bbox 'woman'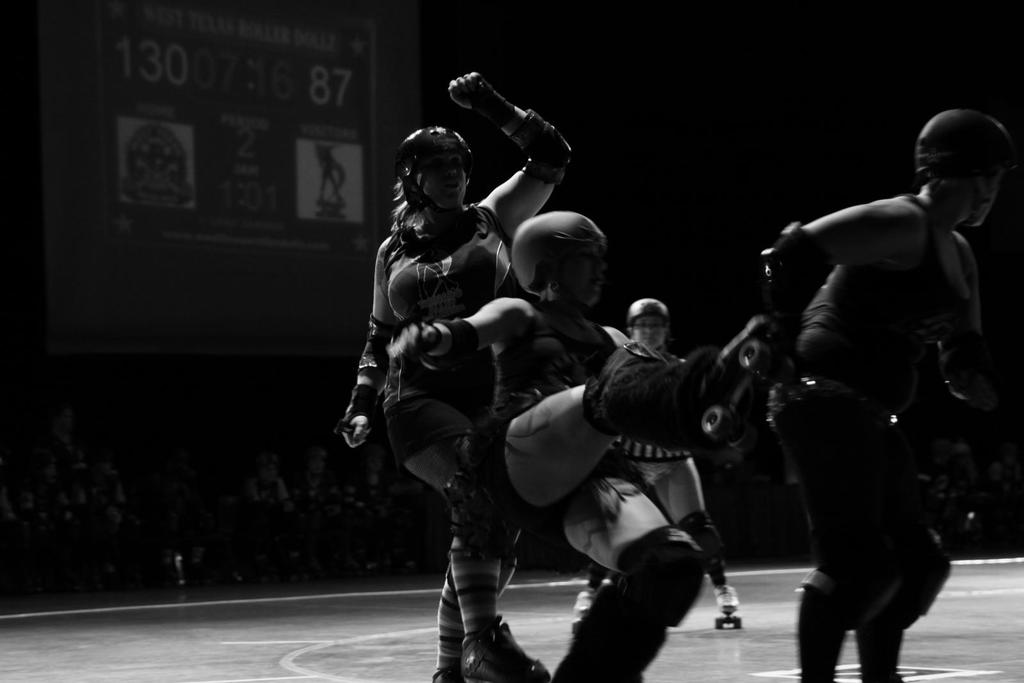
bbox(562, 289, 750, 632)
